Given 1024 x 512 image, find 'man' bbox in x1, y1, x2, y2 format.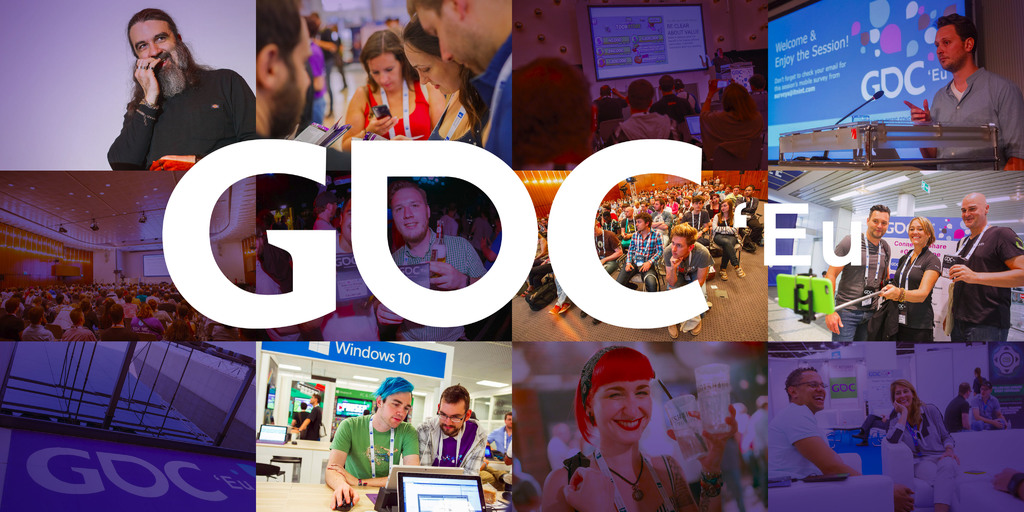
325, 376, 422, 506.
